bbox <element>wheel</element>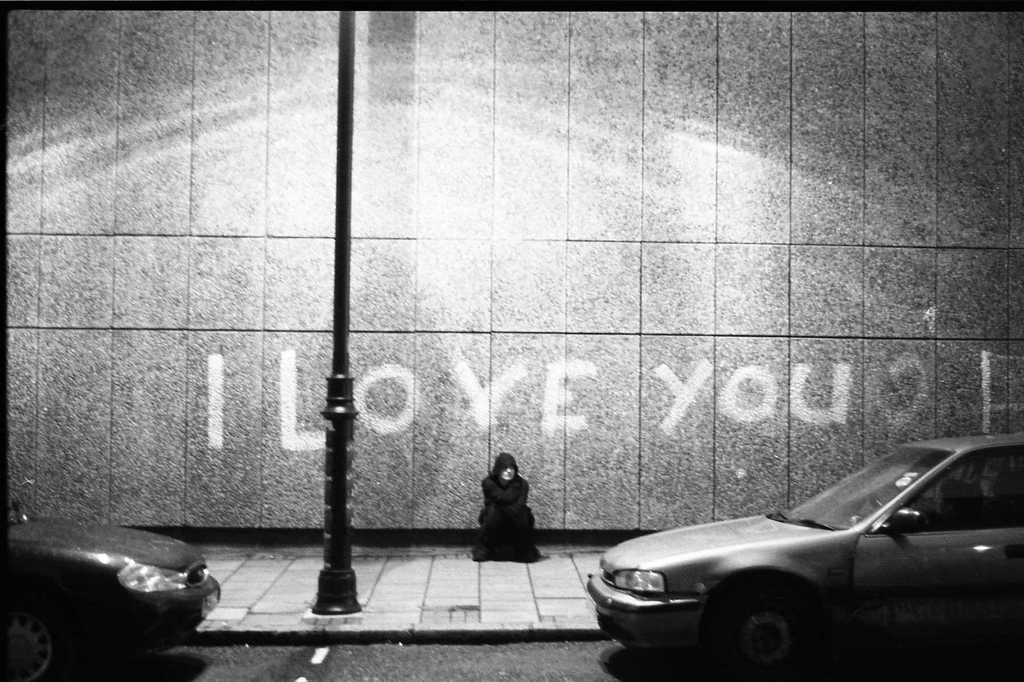
box=[13, 583, 72, 676]
